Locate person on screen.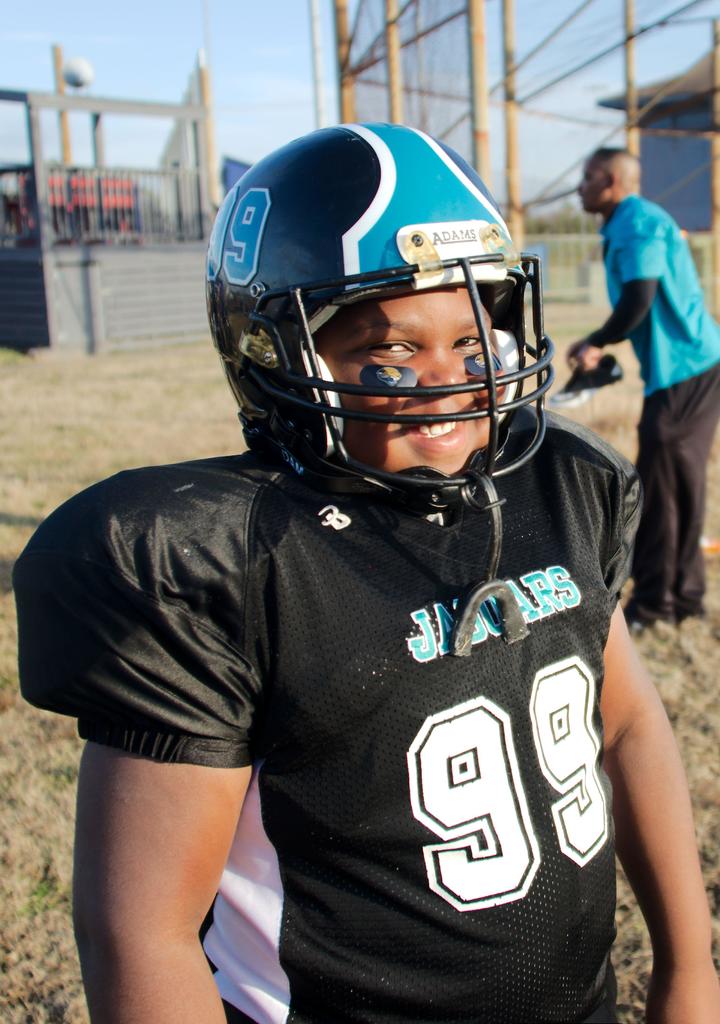
On screen at pyautogui.locateOnScreen(10, 120, 719, 1023).
